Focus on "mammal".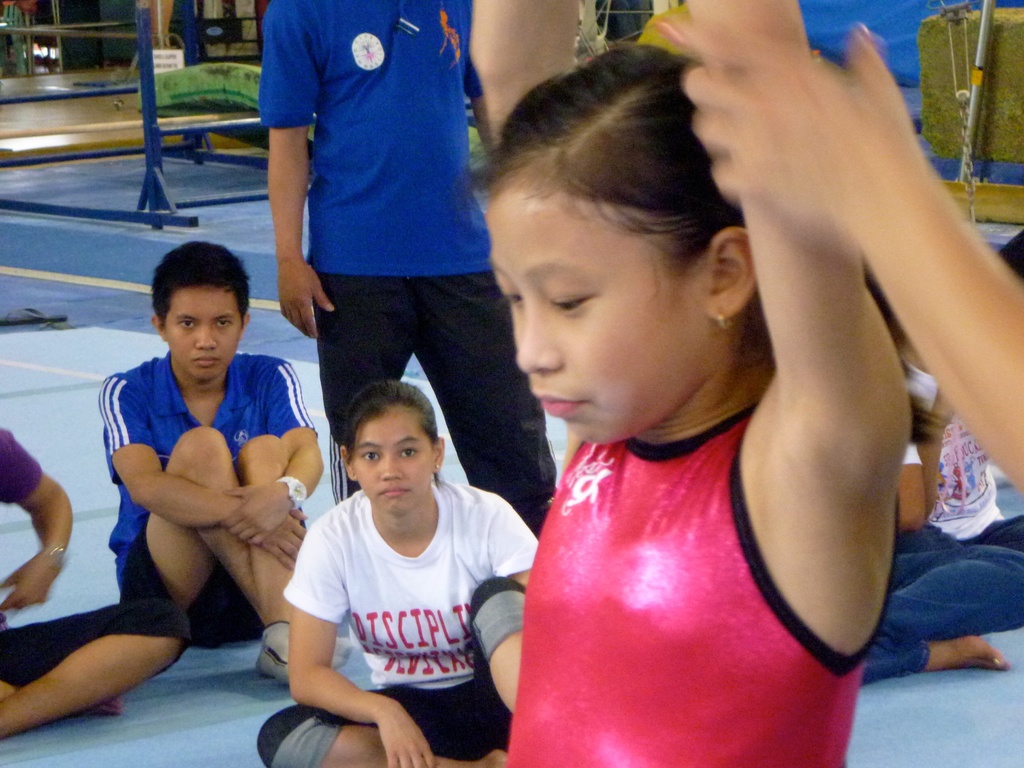
Focused at [859, 431, 1023, 684].
